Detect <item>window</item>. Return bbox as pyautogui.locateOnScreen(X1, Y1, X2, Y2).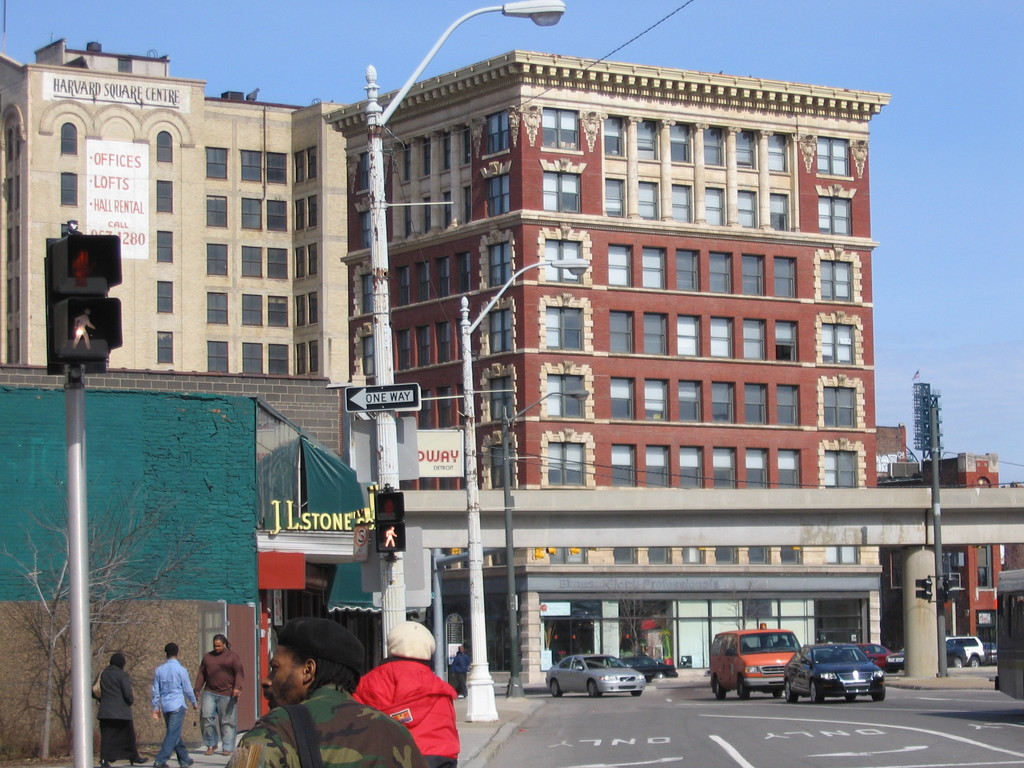
pyautogui.locateOnScreen(541, 442, 590, 484).
